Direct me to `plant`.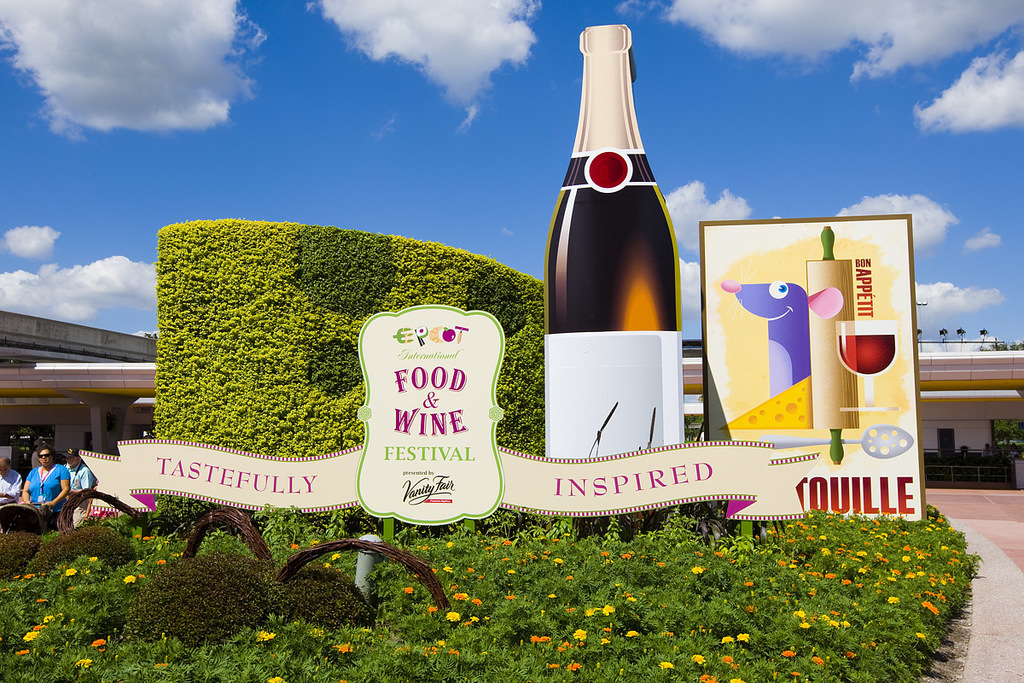
Direction: 17,441,33,460.
